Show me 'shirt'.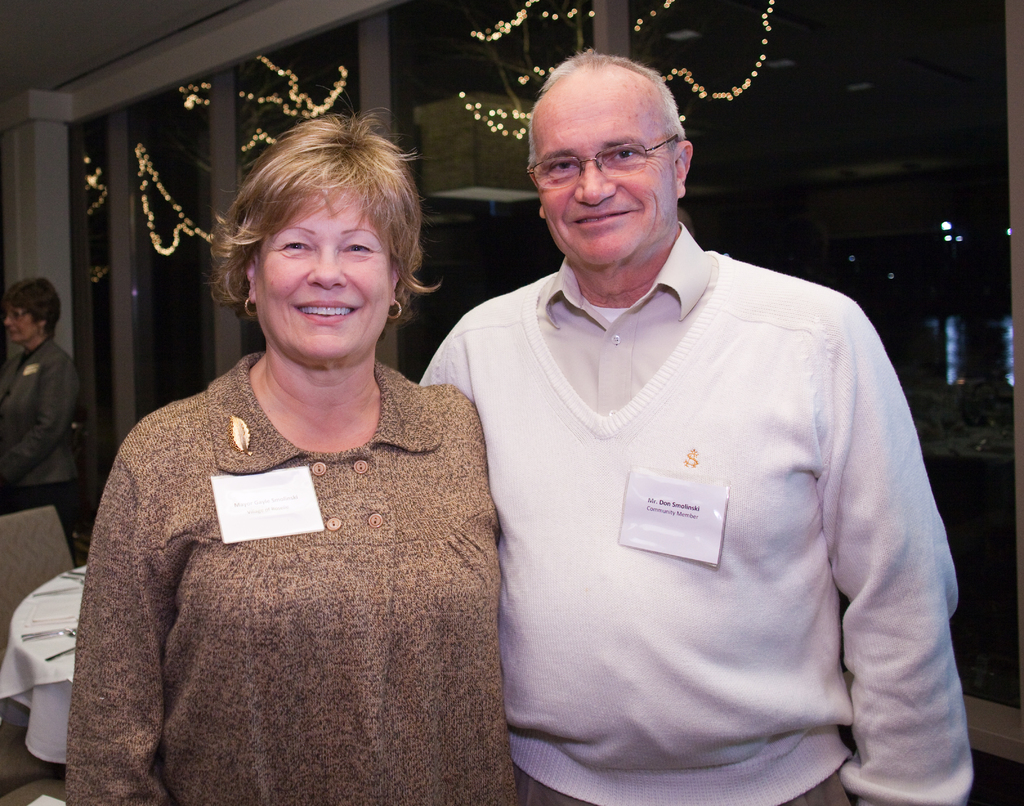
'shirt' is here: {"left": 539, "top": 224, "right": 716, "bottom": 412}.
